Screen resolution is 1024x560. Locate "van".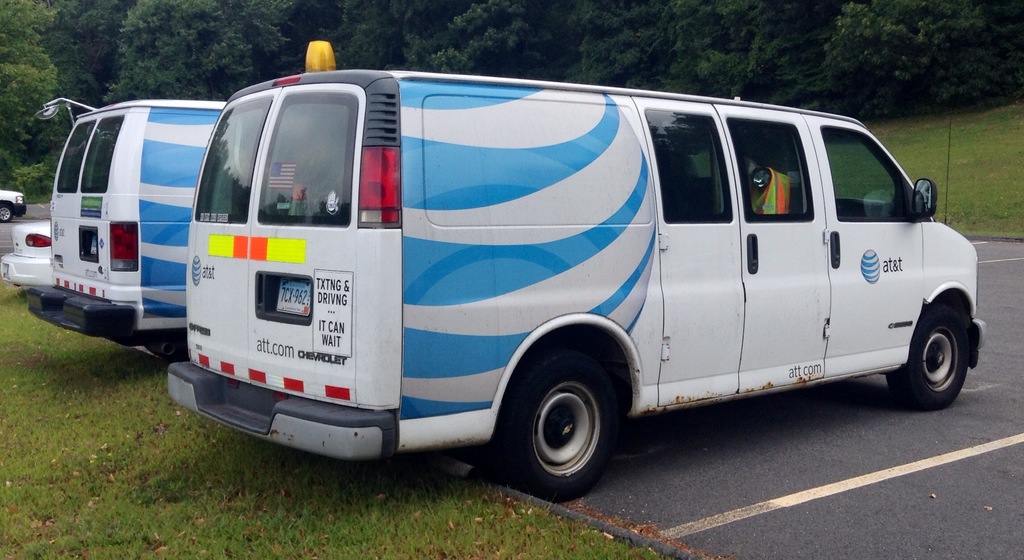
x1=169, y1=40, x2=984, y2=496.
